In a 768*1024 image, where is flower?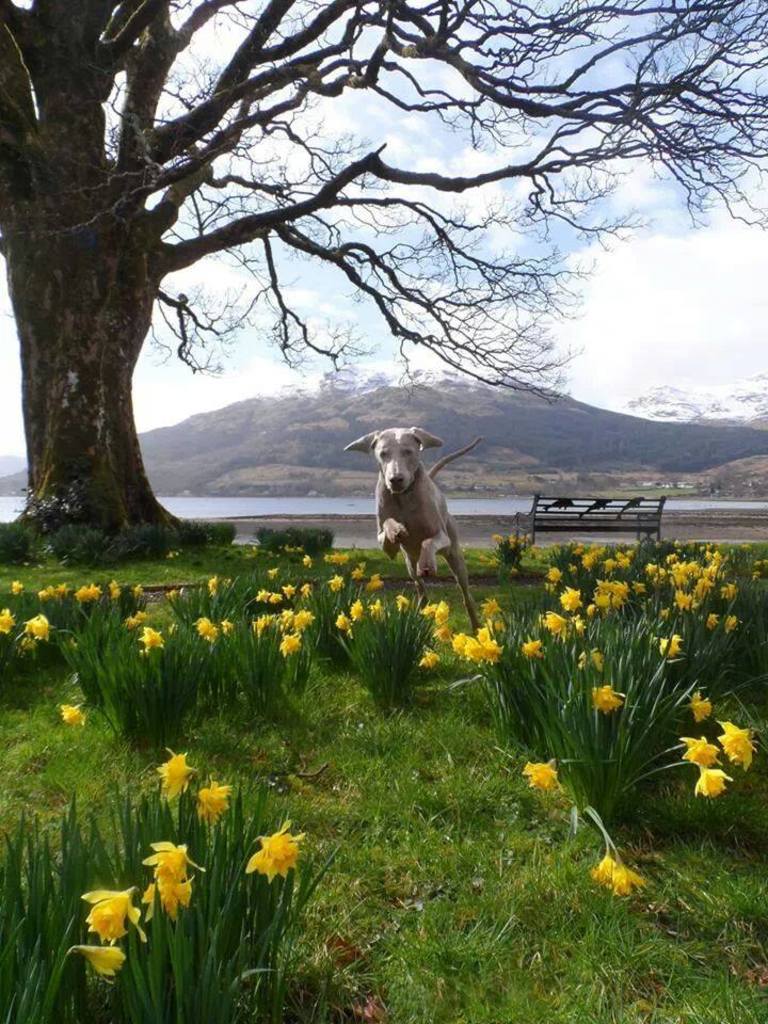
(left=76, top=947, right=129, bottom=988).
